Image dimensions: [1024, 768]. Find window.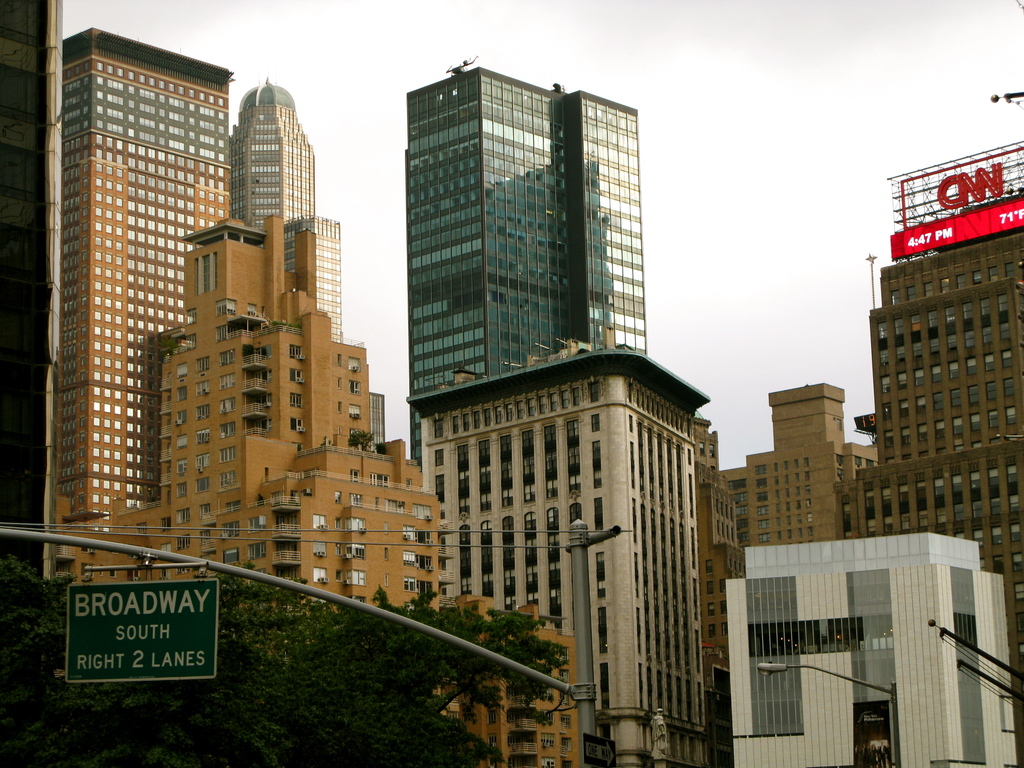
[307,511,327,540].
